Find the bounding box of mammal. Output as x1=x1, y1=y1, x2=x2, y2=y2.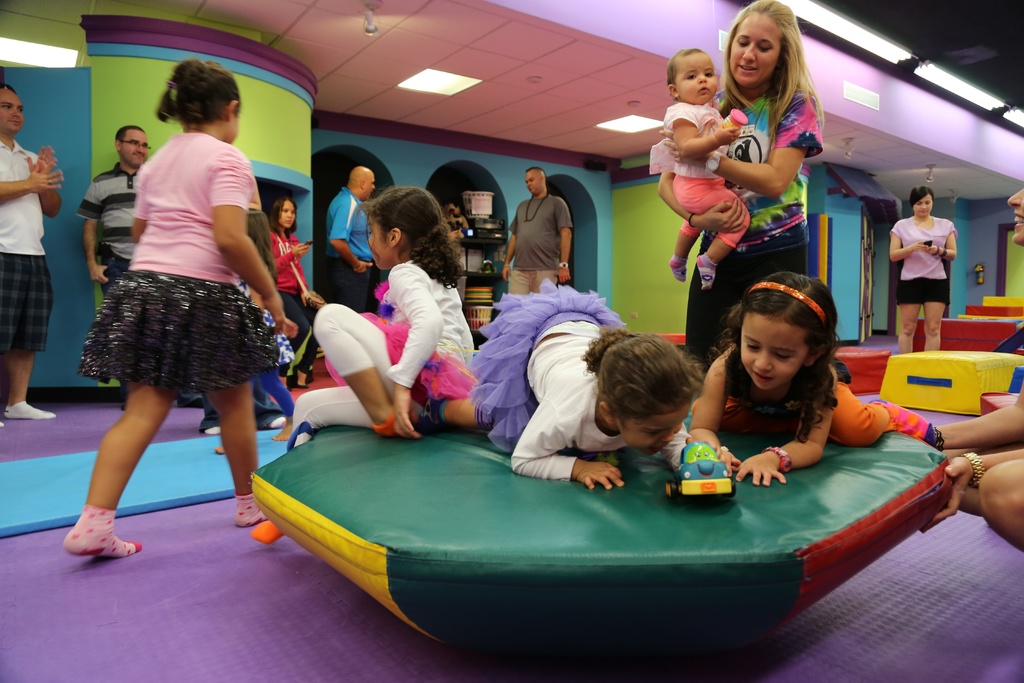
x1=422, y1=276, x2=710, y2=490.
